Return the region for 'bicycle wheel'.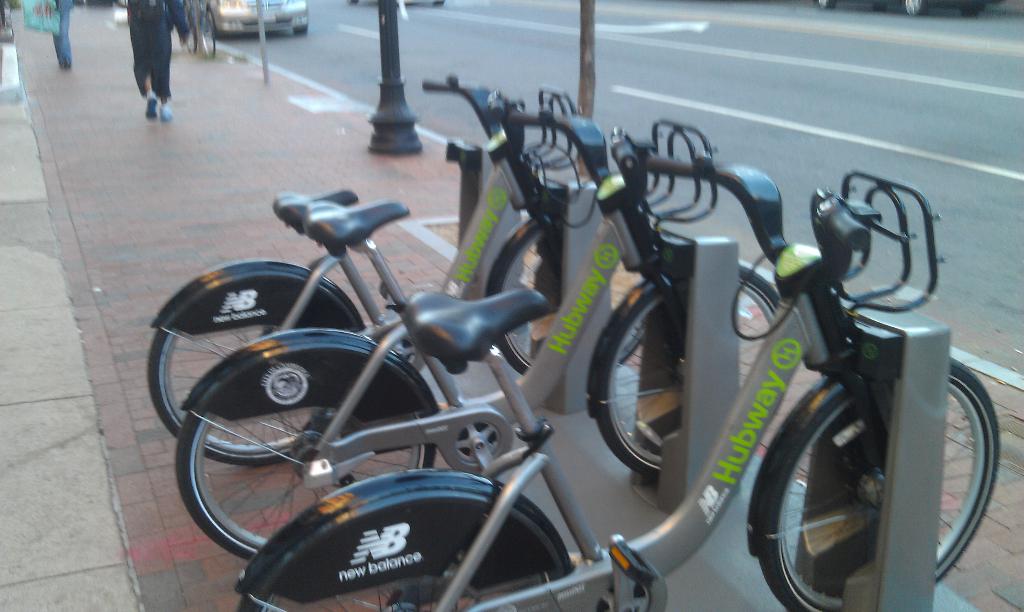
detection(187, 21, 200, 55).
